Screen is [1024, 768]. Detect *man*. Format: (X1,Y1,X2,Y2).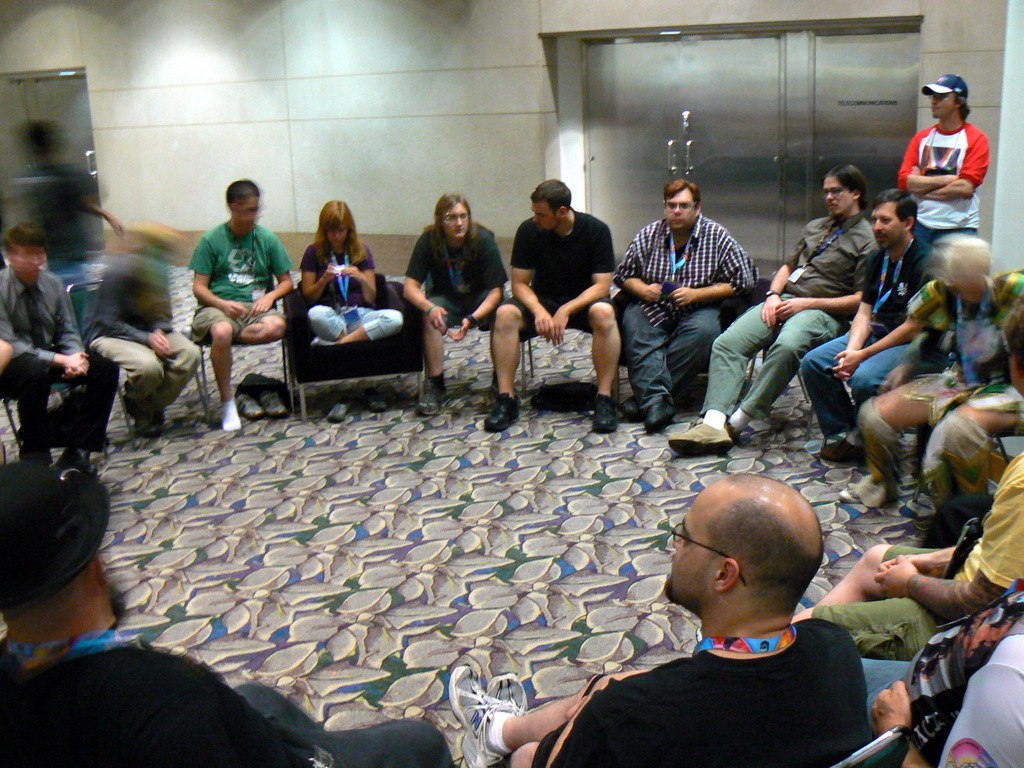
(405,193,513,412).
